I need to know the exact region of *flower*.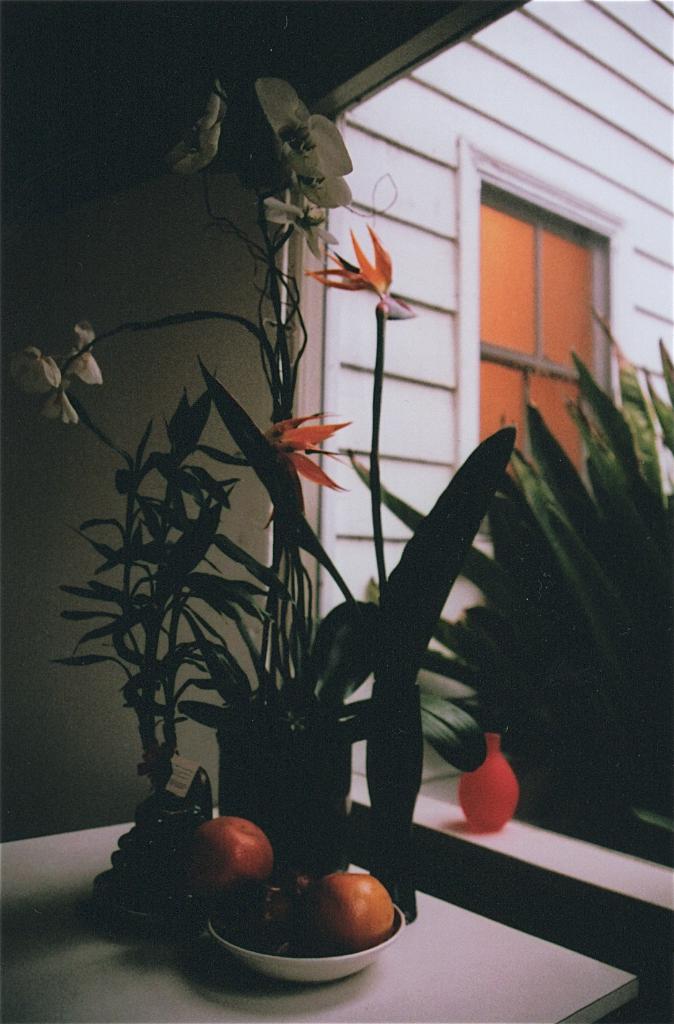
Region: box(298, 223, 413, 312).
